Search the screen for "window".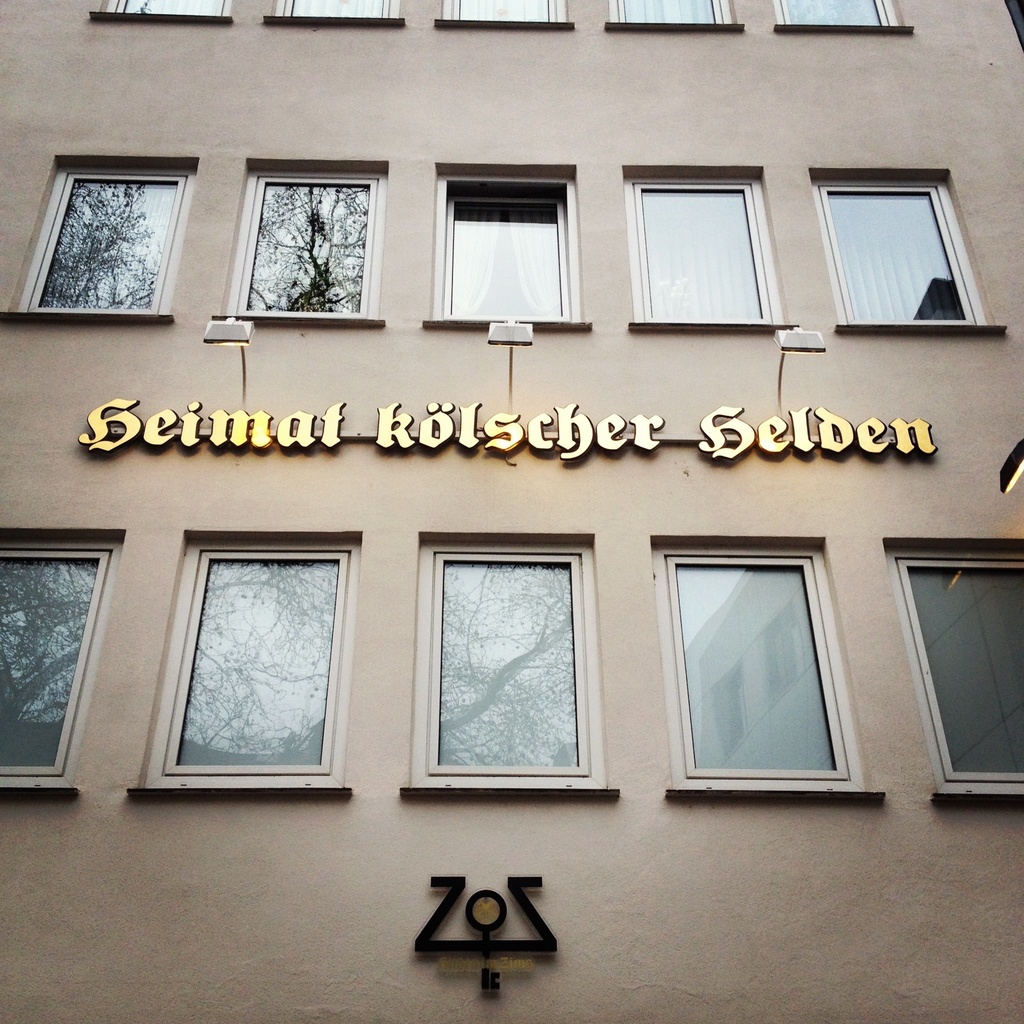
Found at 817, 176, 989, 333.
